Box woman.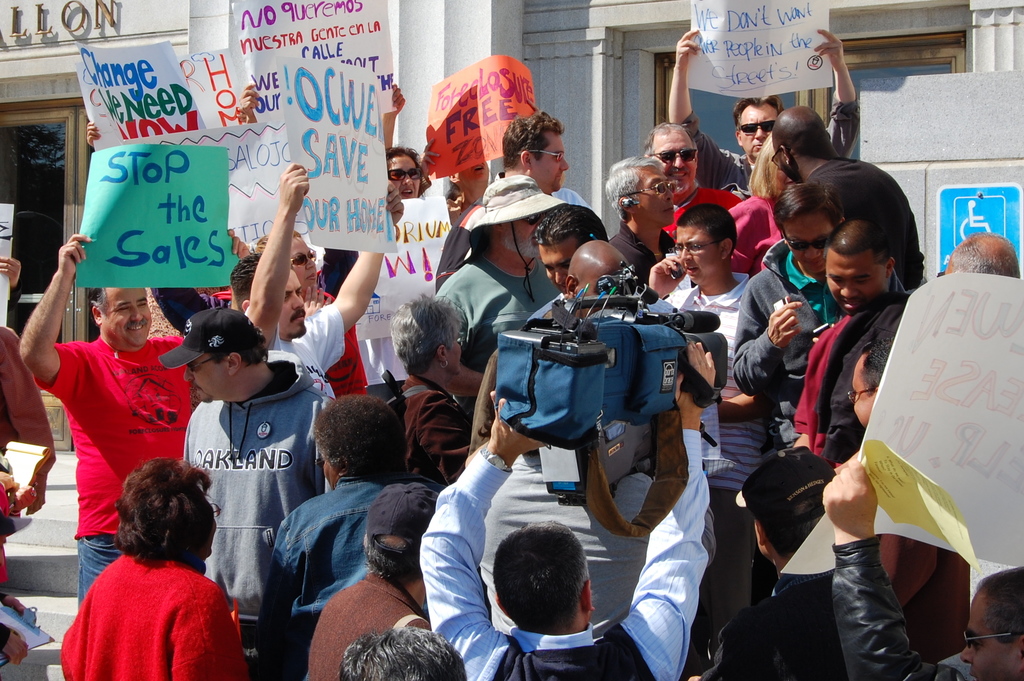
box(727, 133, 787, 275).
